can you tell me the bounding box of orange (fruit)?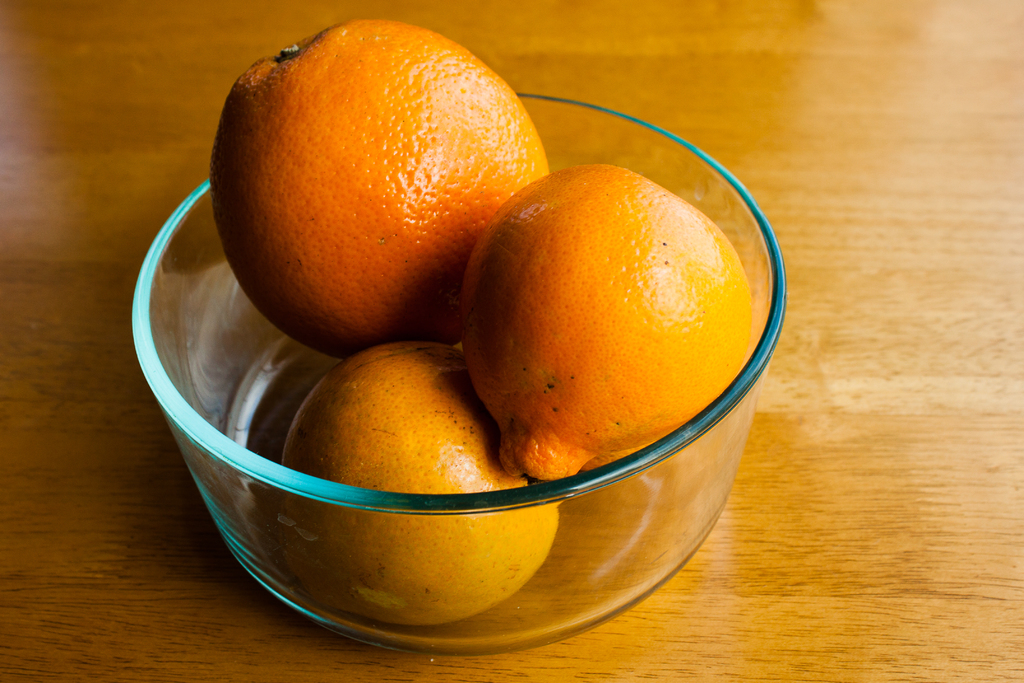
<bbox>210, 20, 552, 354</bbox>.
